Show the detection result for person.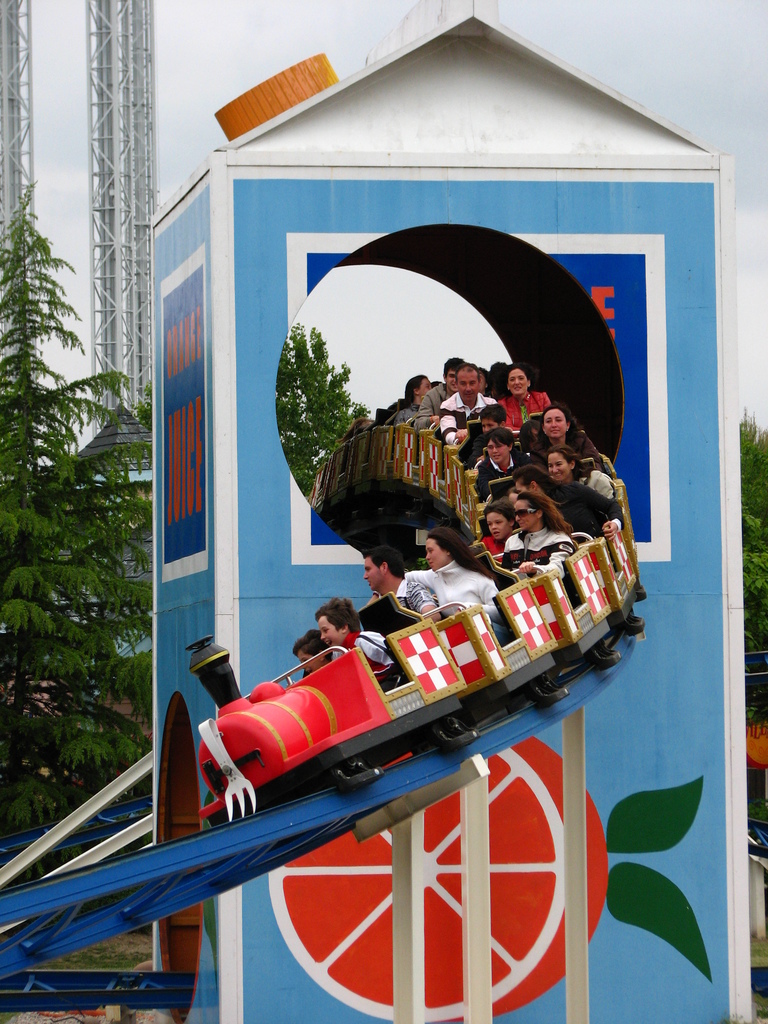
[503, 483, 589, 573].
